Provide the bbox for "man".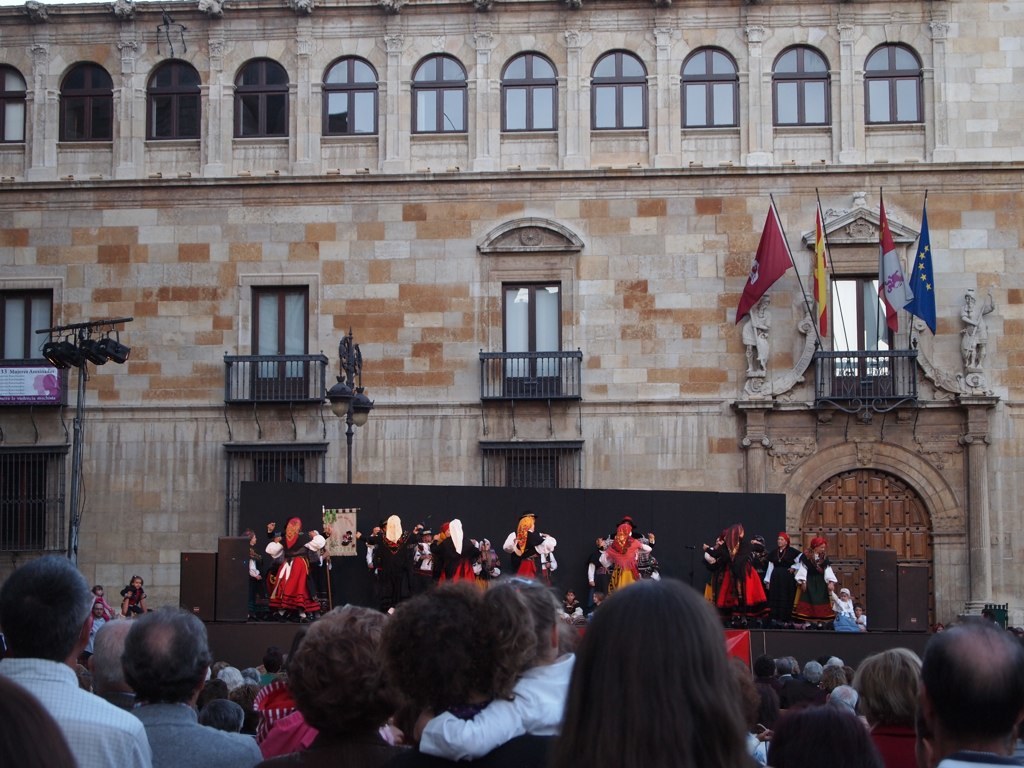
0:542:157:767.
